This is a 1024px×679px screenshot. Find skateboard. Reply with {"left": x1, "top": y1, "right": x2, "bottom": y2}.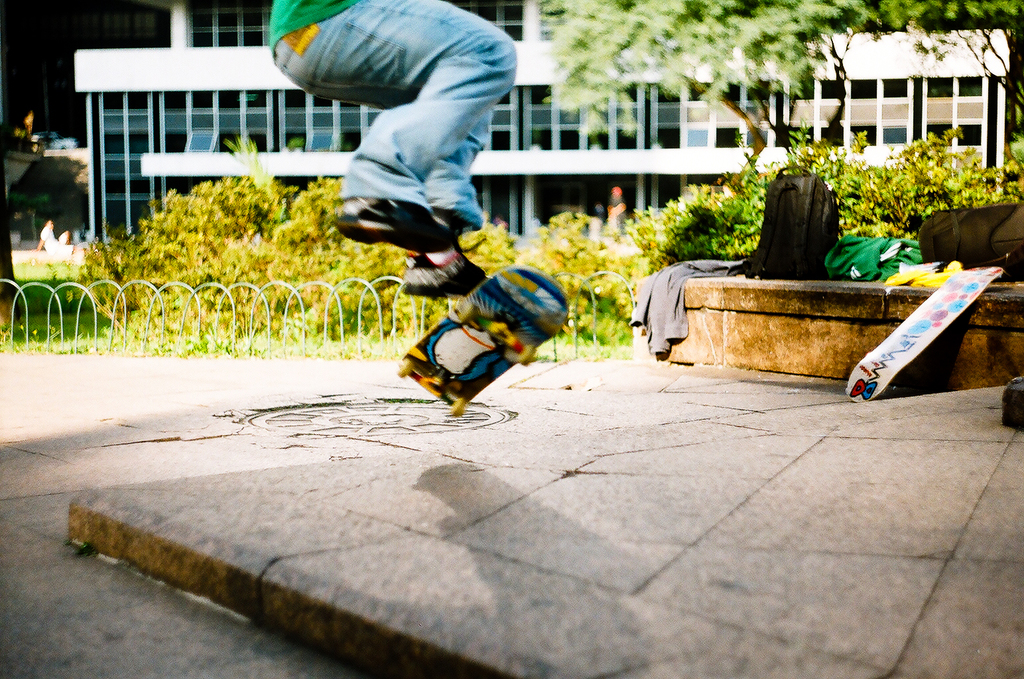
{"left": 847, "top": 266, "right": 1005, "bottom": 406}.
